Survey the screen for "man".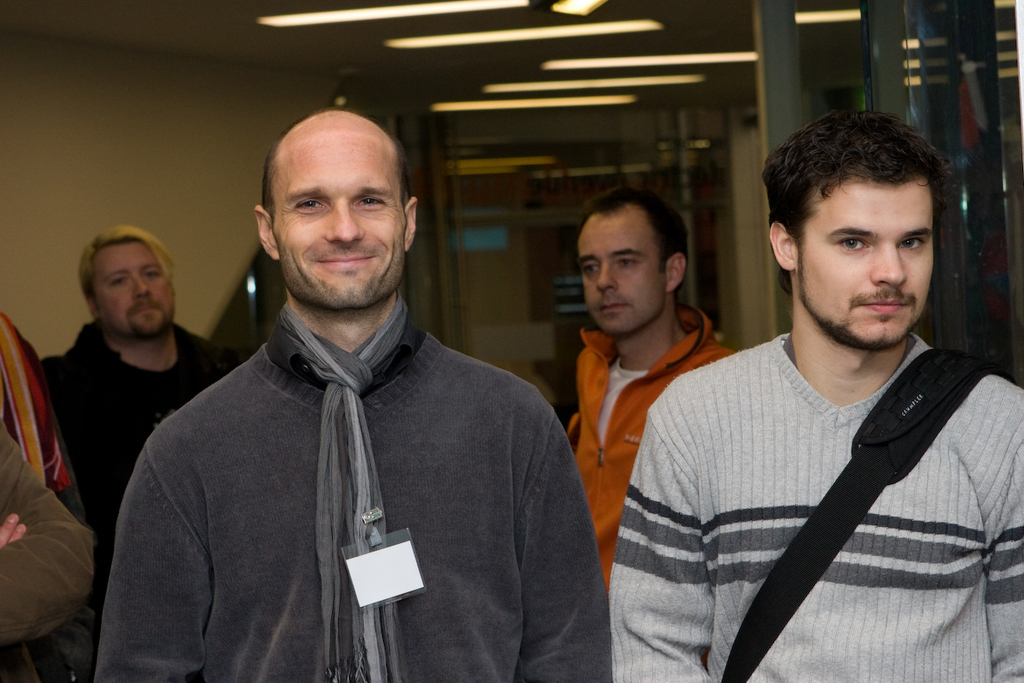
Survey found: [left=559, top=184, right=738, bottom=601].
